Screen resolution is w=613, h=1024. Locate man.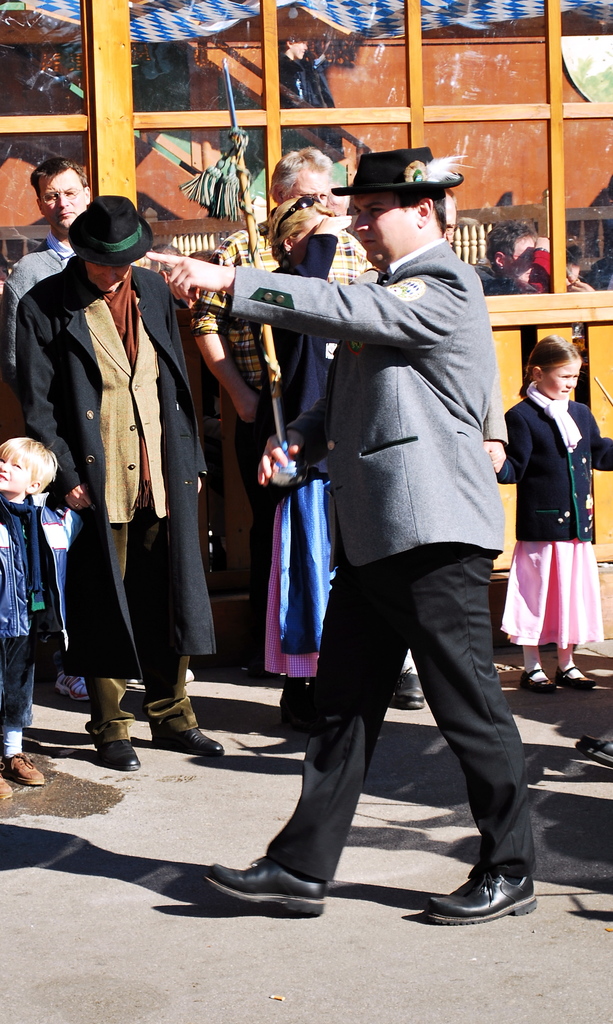
left=0, top=160, right=90, bottom=389.
